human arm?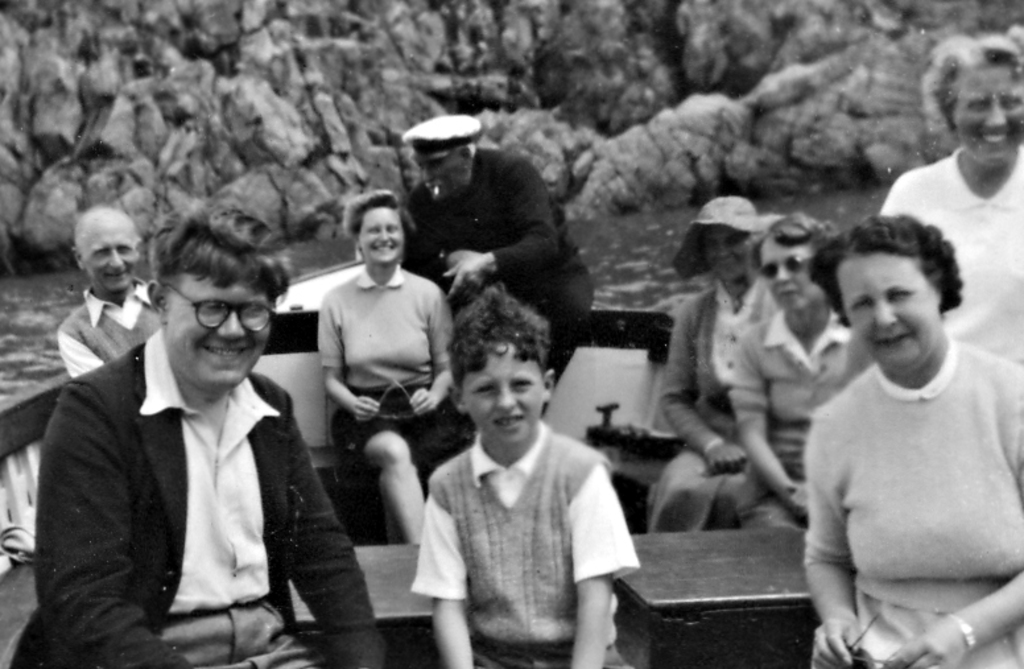
(800, 405, 868, 668)
